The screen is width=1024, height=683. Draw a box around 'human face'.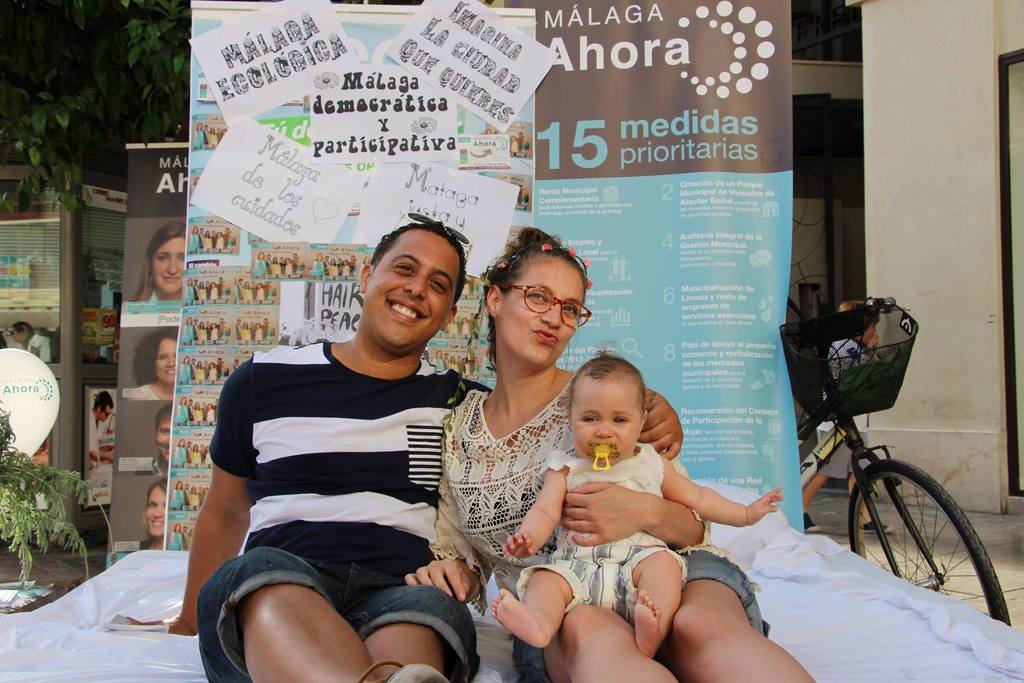
BBox(147, 486, 164, 537).
